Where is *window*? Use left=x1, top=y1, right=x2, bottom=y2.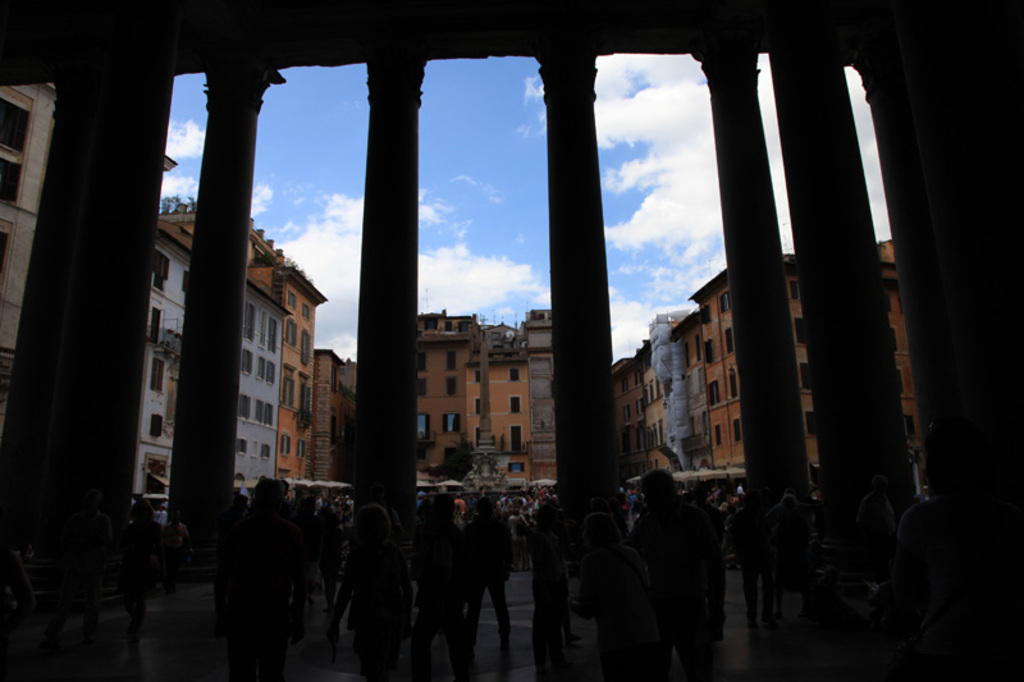
left=284, top=320, right=298, bottom=345.
